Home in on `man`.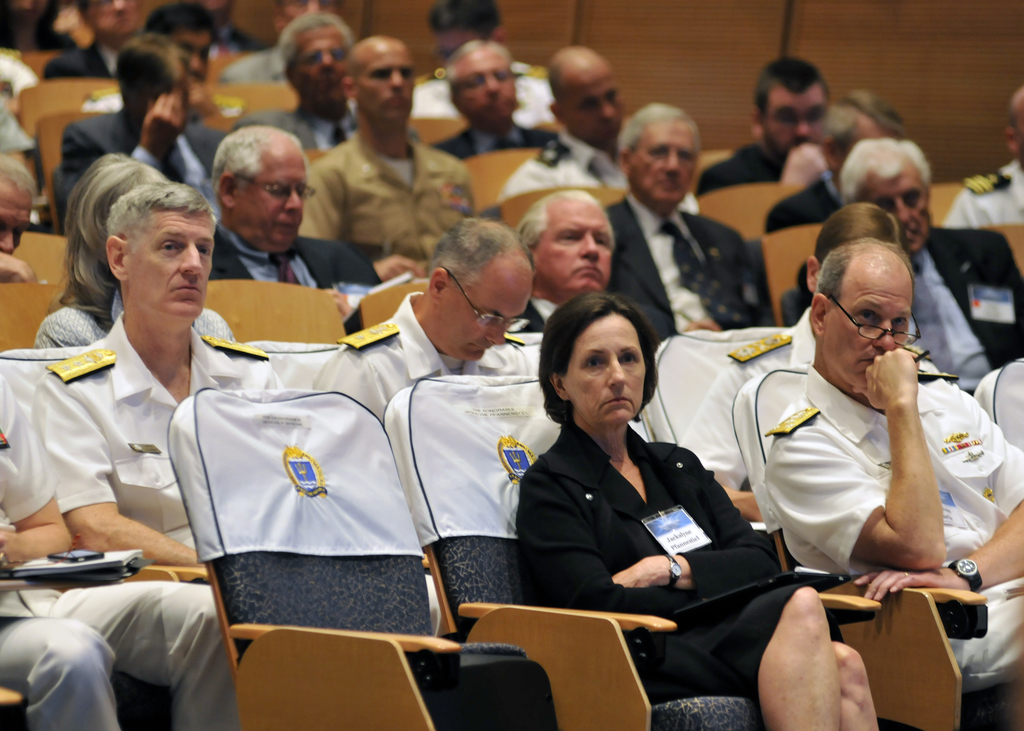
Homed in at left=0, top=355, right=251, bottom=730.
